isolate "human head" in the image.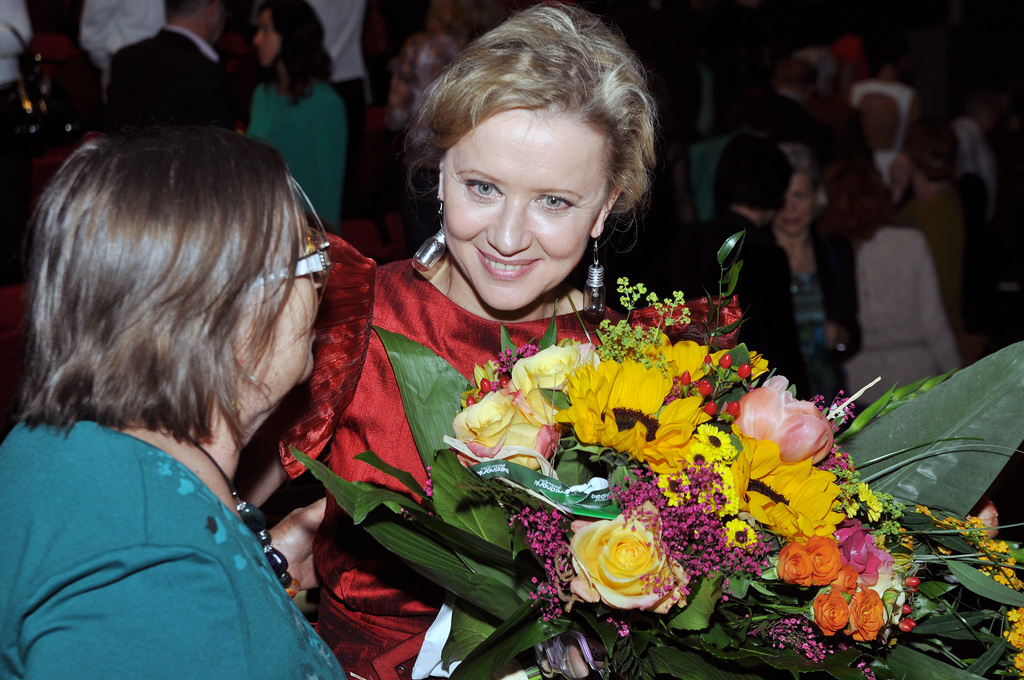
Isolated region: region(775, 136, 819, 235).
